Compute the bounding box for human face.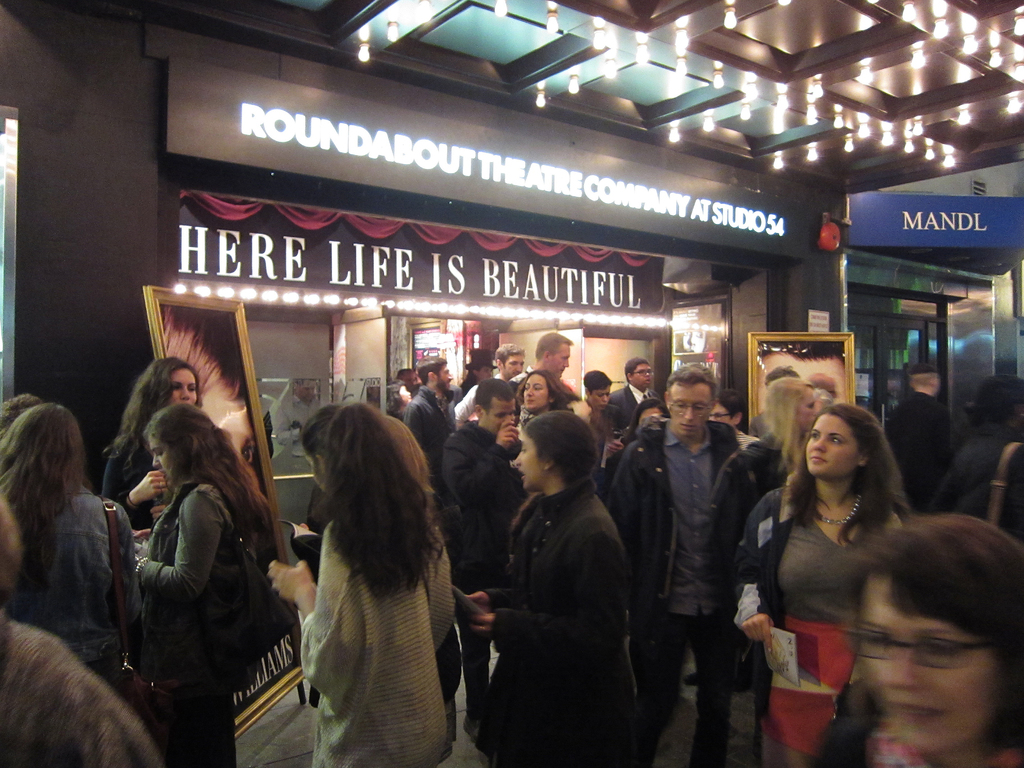
[634,364,653,388].
